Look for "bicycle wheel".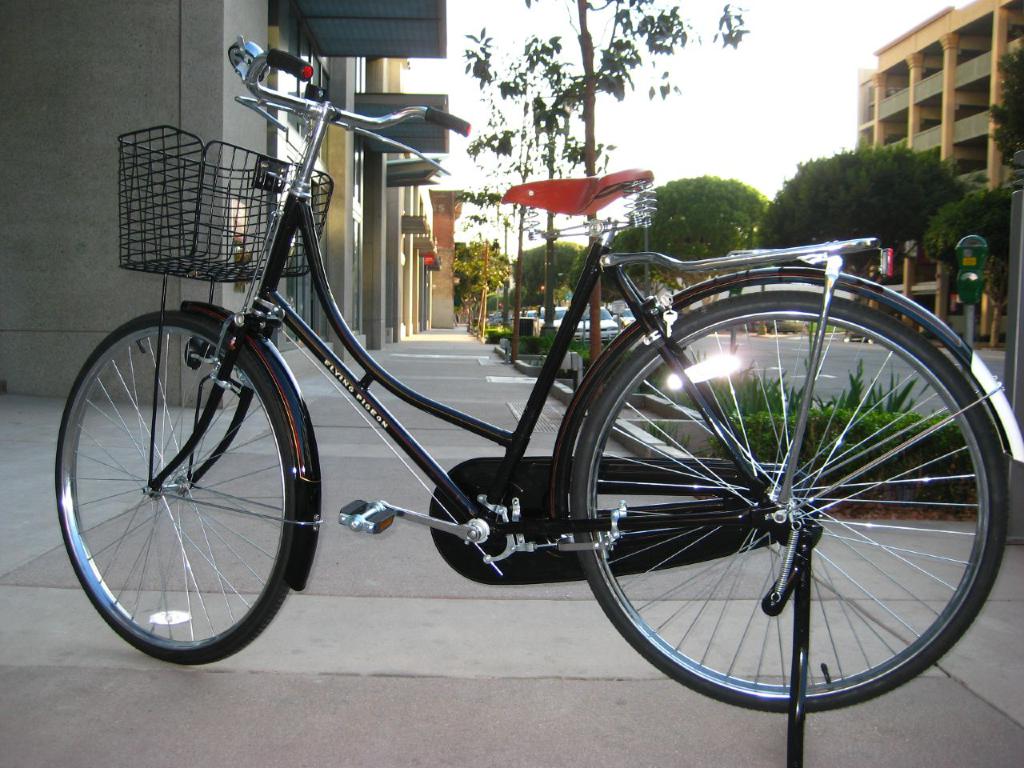
Found: bbox=[55, 310, 291, 666].
